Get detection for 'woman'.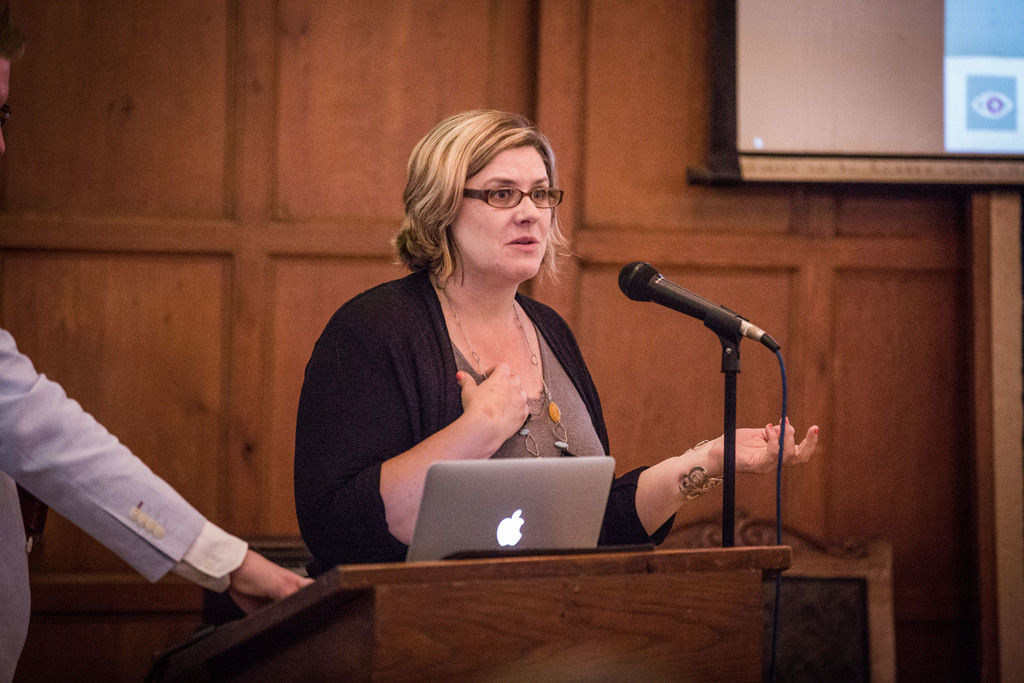
Detection: l=292, t=99, r=822, b=575.
